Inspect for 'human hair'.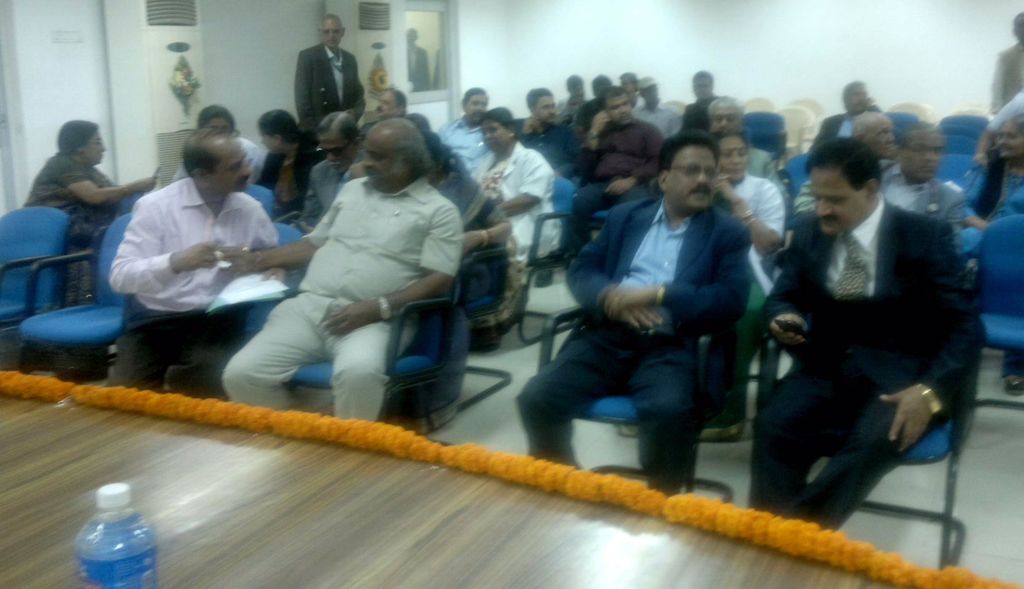
Inspection: x1=257, y1=108, x2=314, y2=144.
